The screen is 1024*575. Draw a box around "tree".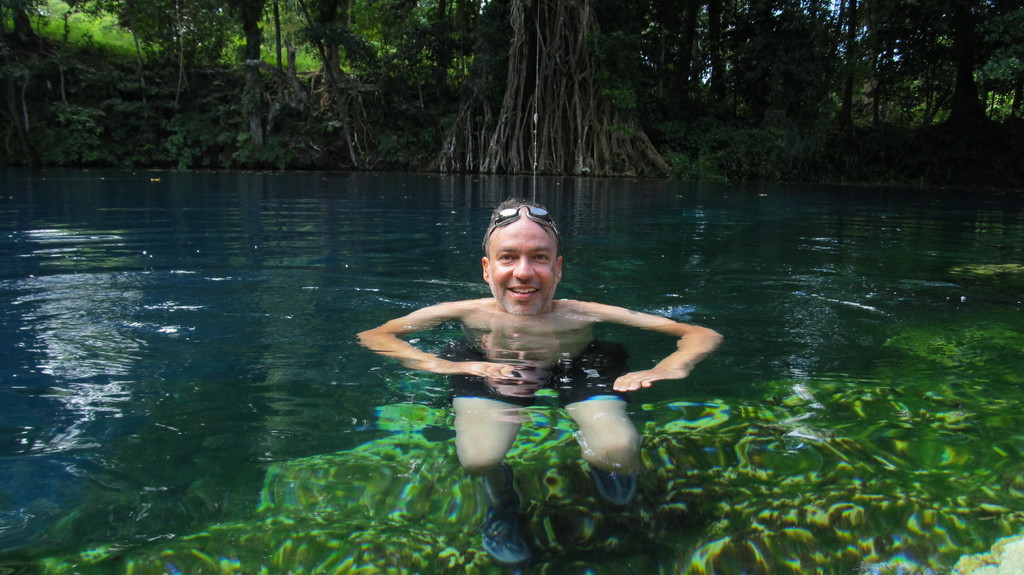
BBox(290, 0, 379, 169).
